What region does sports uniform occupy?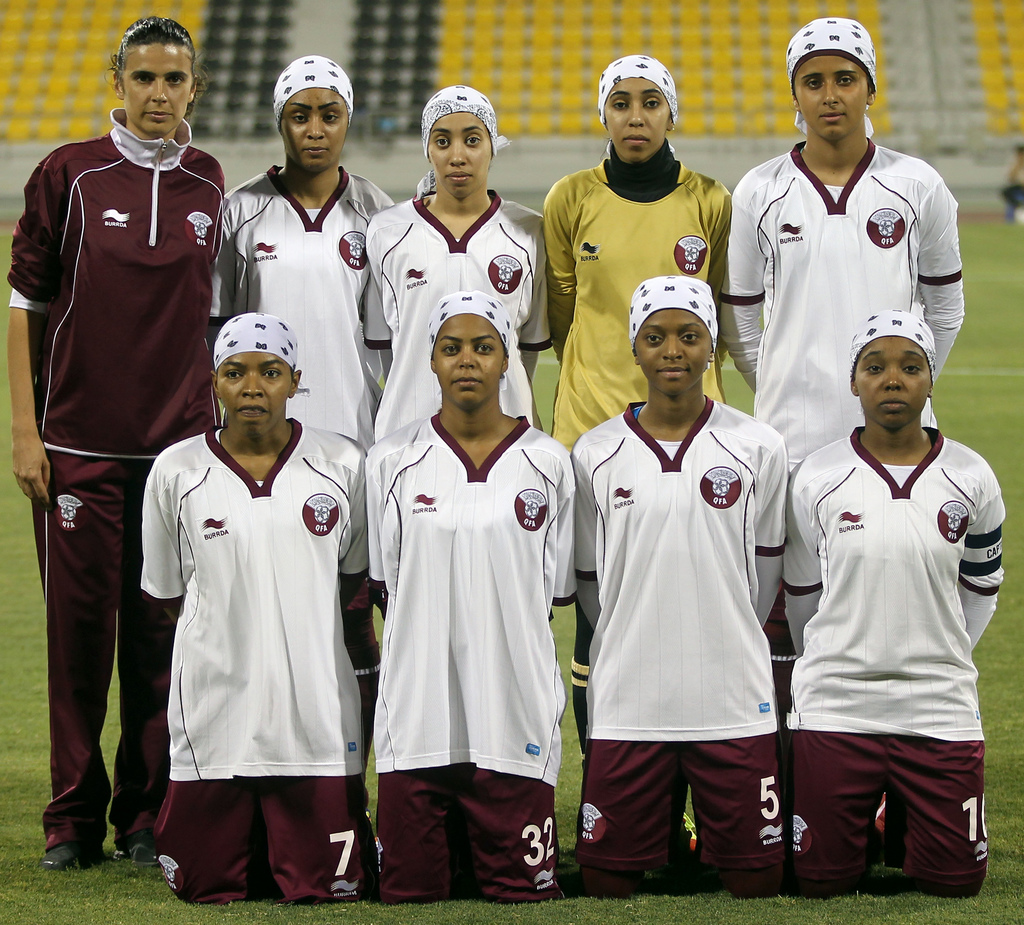
364,278,566,912.
